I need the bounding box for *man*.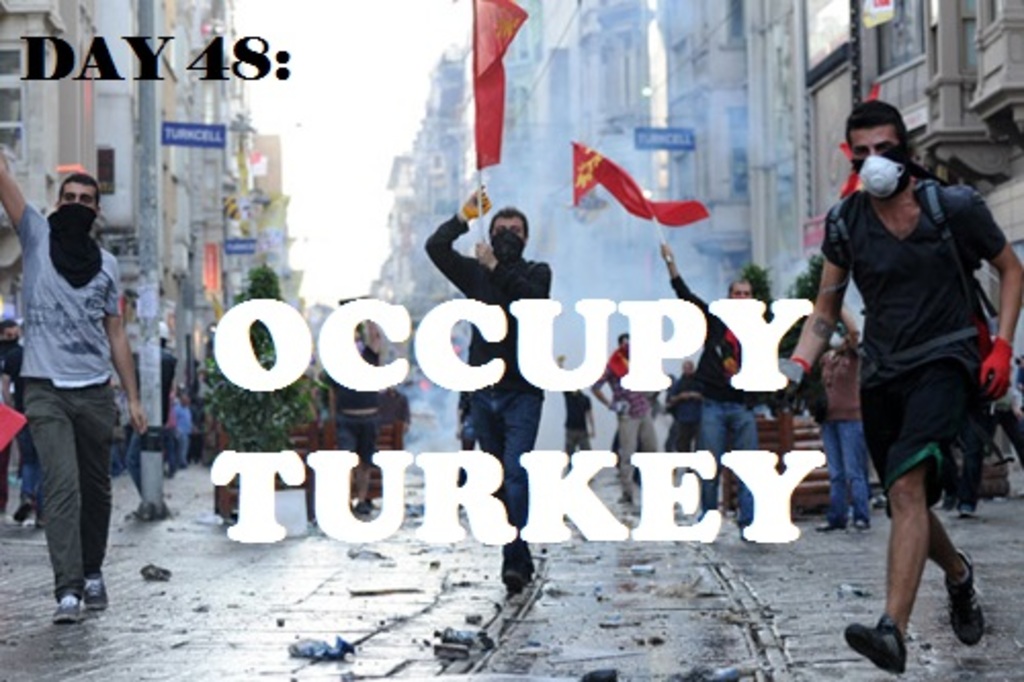
Here it is: (817, 92, 1012, 681).
